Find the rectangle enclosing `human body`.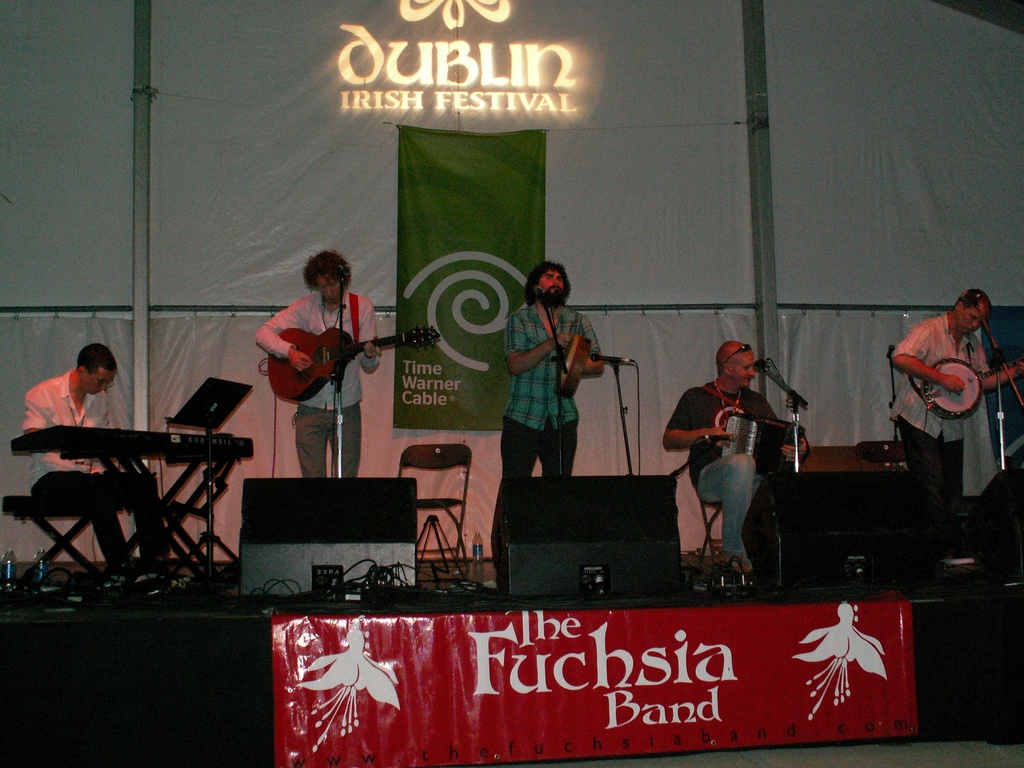
[left=490, top=262, right=604, bottom=589].
